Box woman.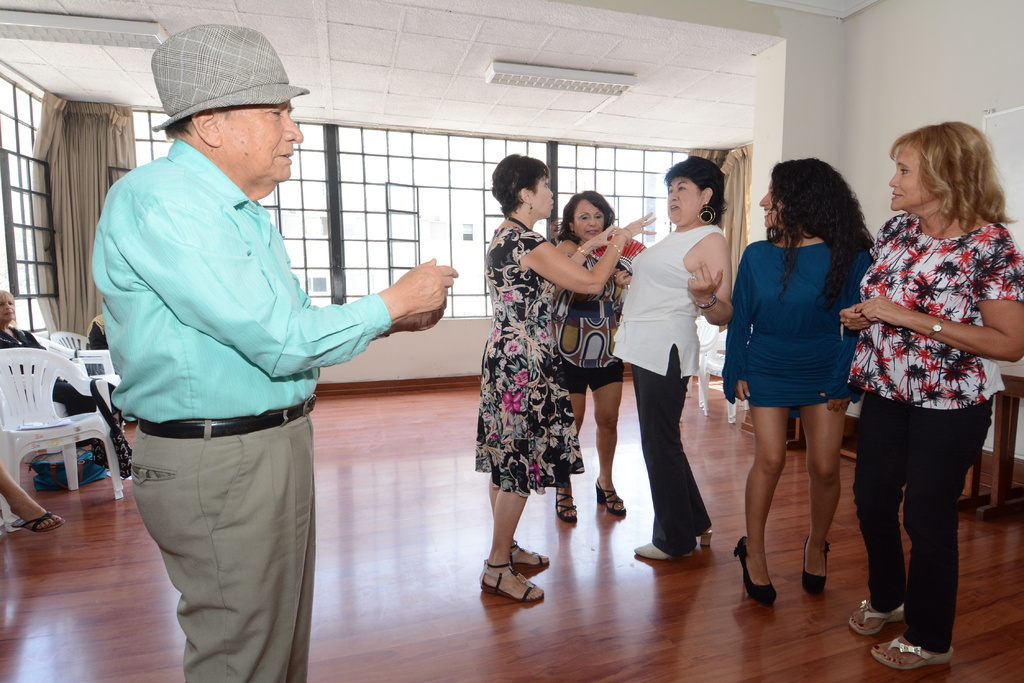
<region>0, 465, 59, 533</region>.
